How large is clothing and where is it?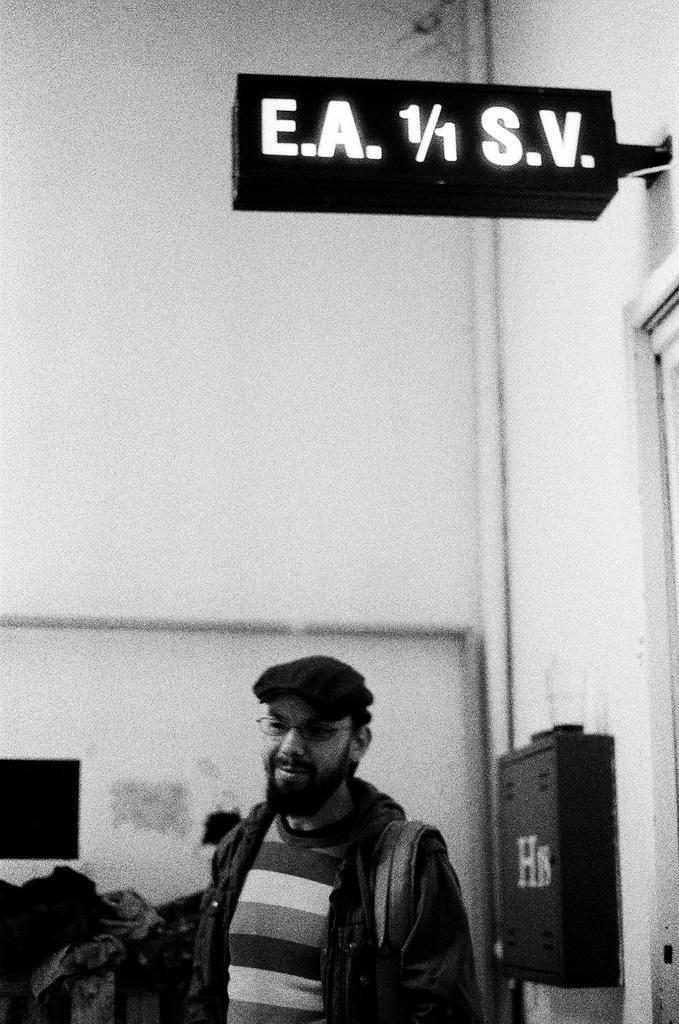
Bounding box: [188,714,499,1023].
